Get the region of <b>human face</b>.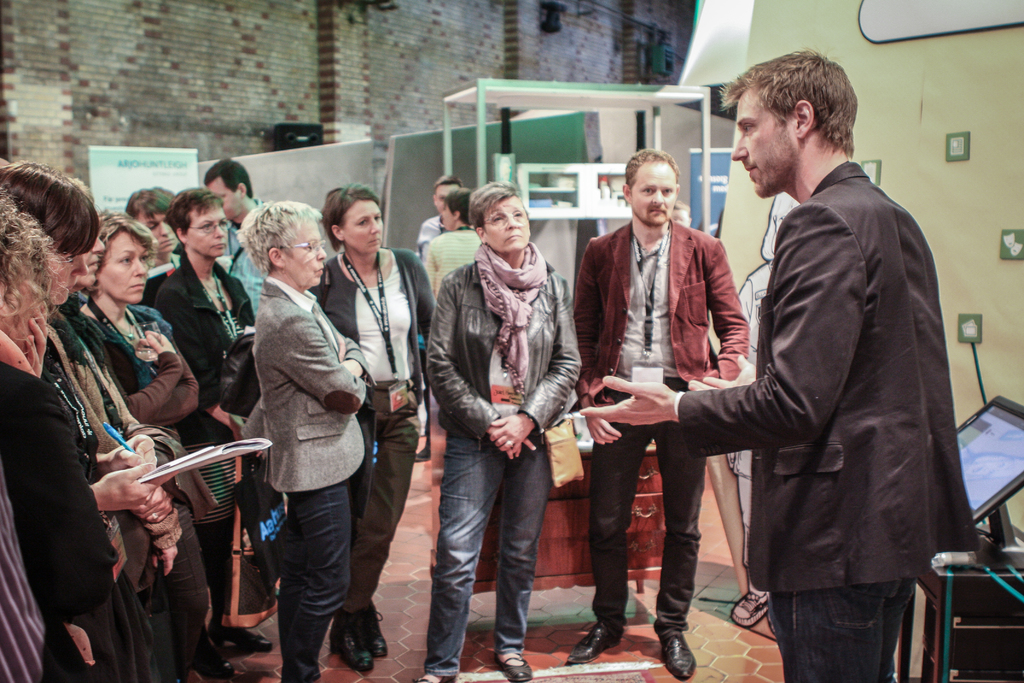
136, 210, 180, 254.
